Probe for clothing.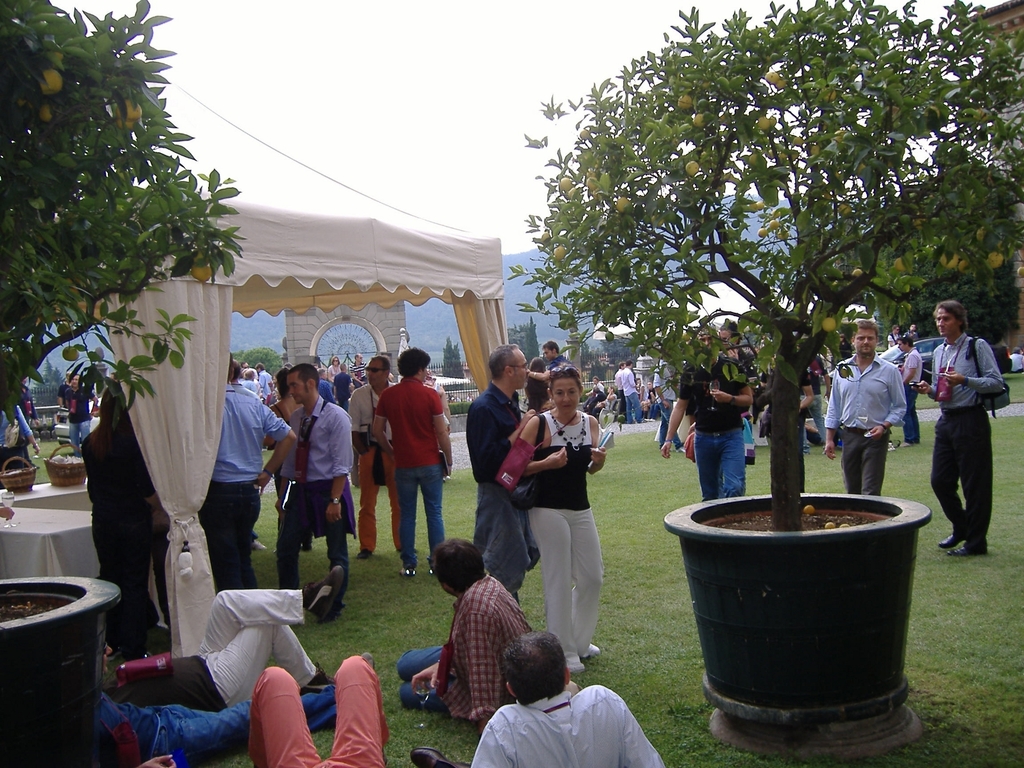
Probe result: BBox(897, 345, 928, 446).
